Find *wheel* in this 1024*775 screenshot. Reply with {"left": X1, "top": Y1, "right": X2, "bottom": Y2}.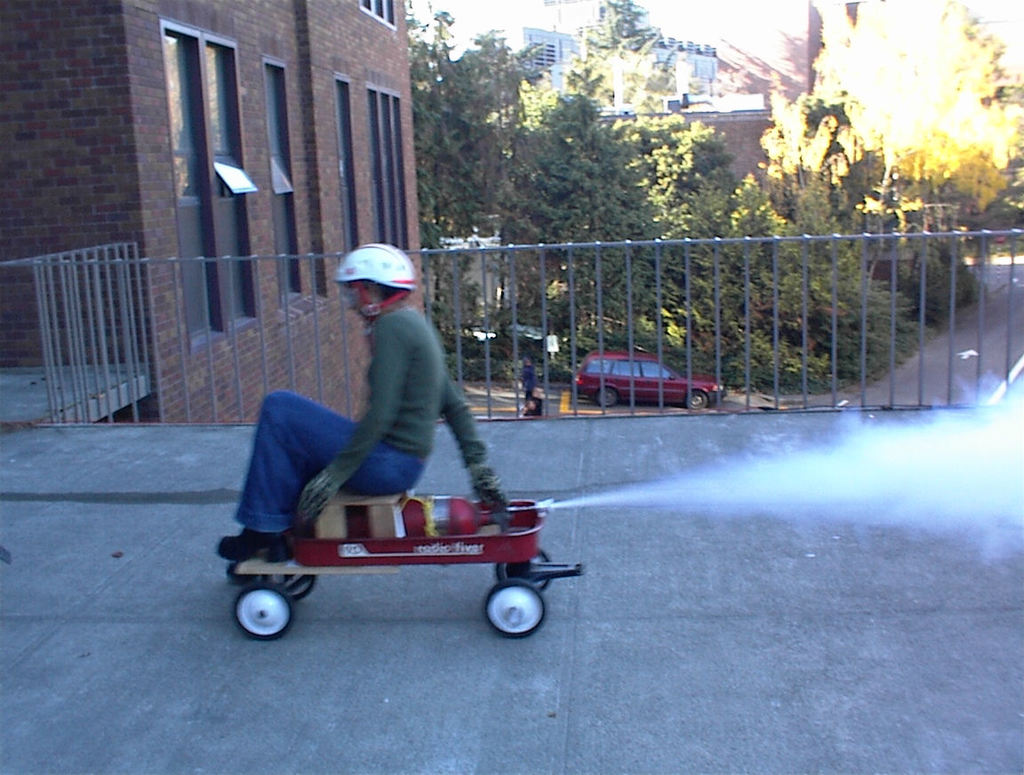
{"left": 492, "top": 549, "right": 557, "bottom": 591}.
